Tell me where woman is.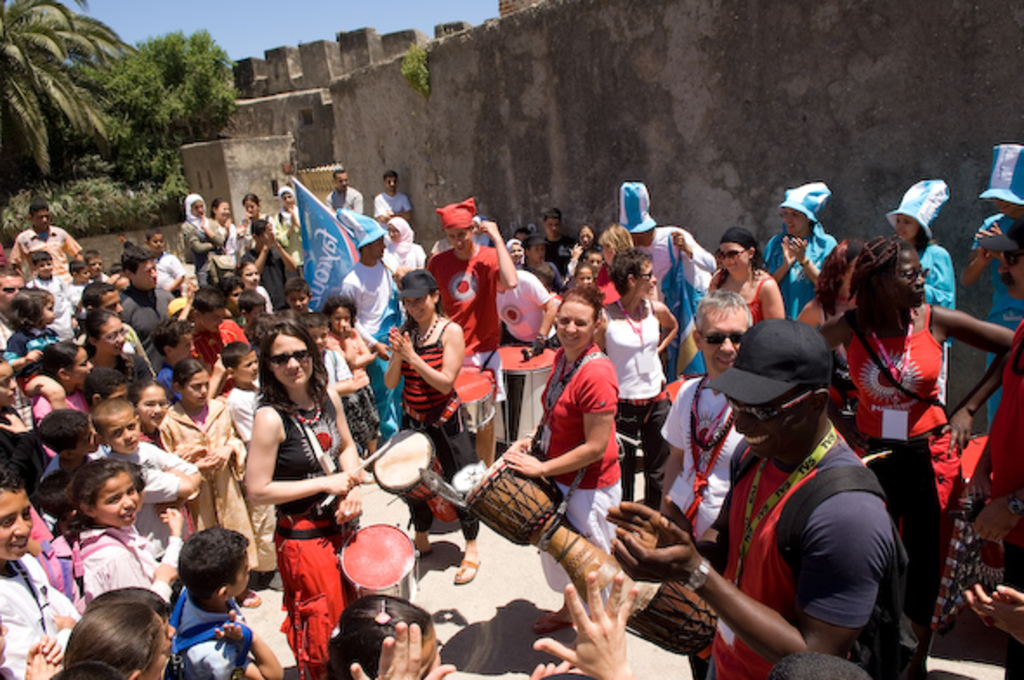
woman is at bbox=(875, 173, 960, 404).
